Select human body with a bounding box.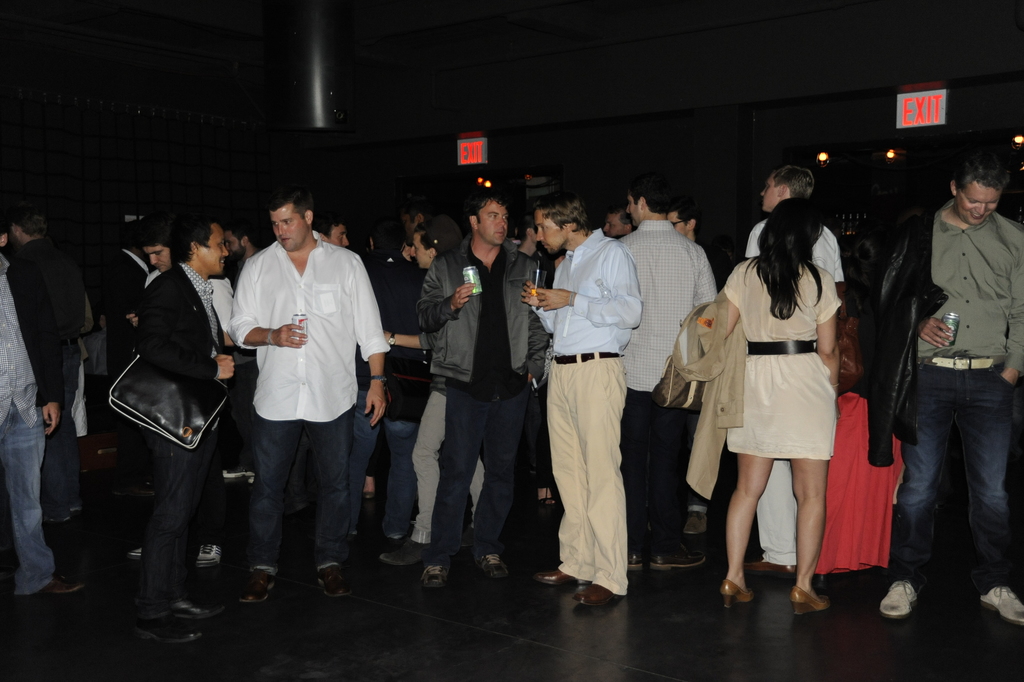
x1=136, y1=203, x2=242, y2=407.
